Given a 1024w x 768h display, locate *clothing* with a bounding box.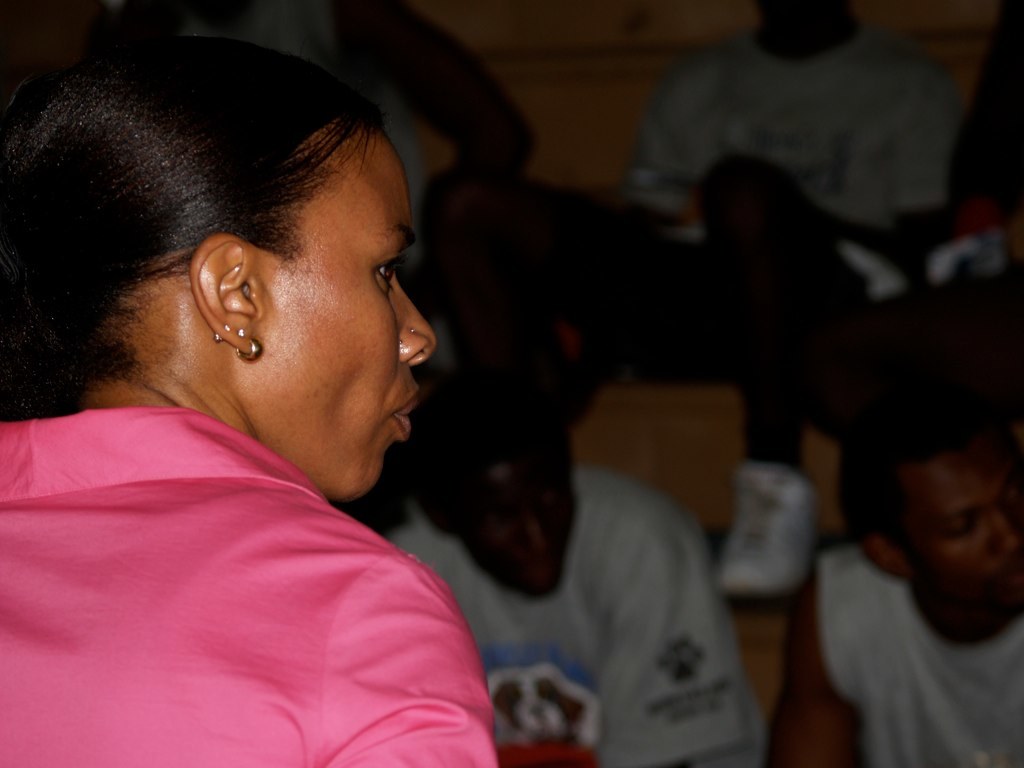
Located: <bbox>810, 543, 1023, 767</bbox>.
